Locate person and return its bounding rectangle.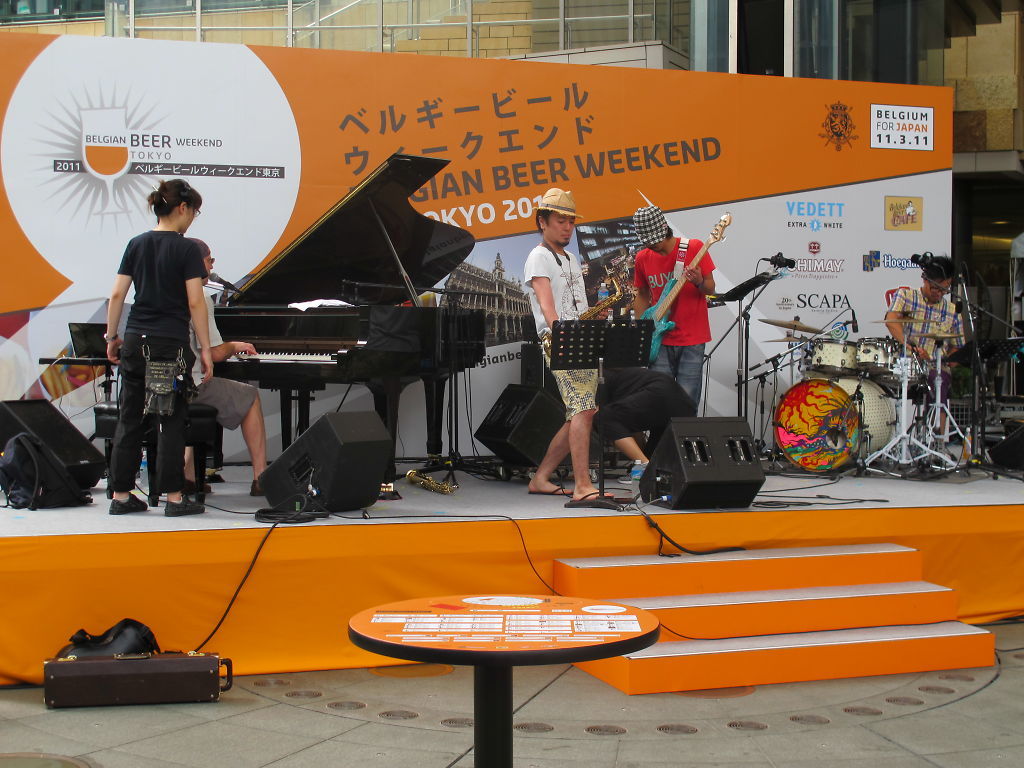
188 237 262 493.
